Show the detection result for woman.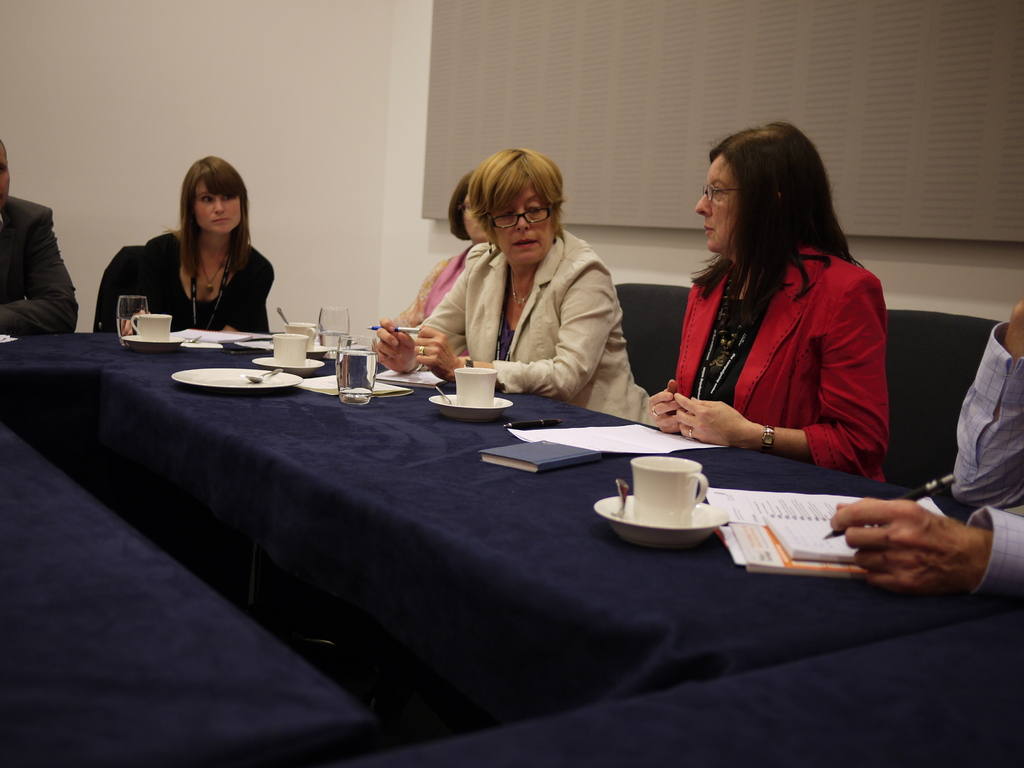
x1=649, y1=120, x2=890, y2=483.
